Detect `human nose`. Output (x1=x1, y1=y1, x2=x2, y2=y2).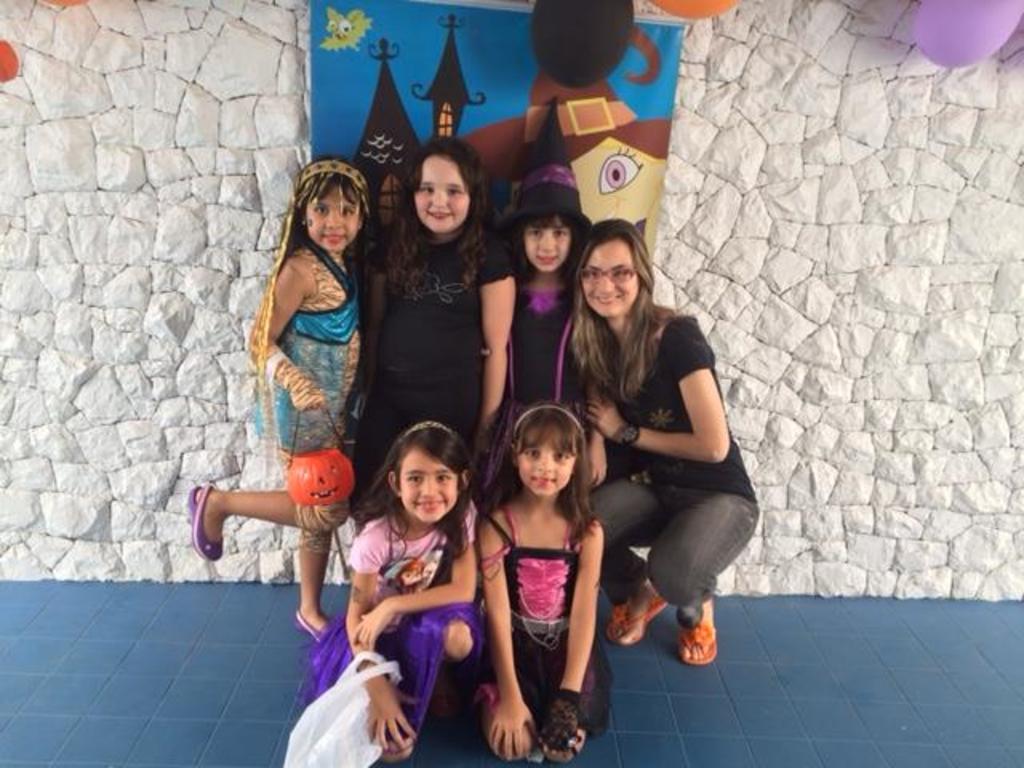
(x1=326, y1=211, x2=342, y2=229).
